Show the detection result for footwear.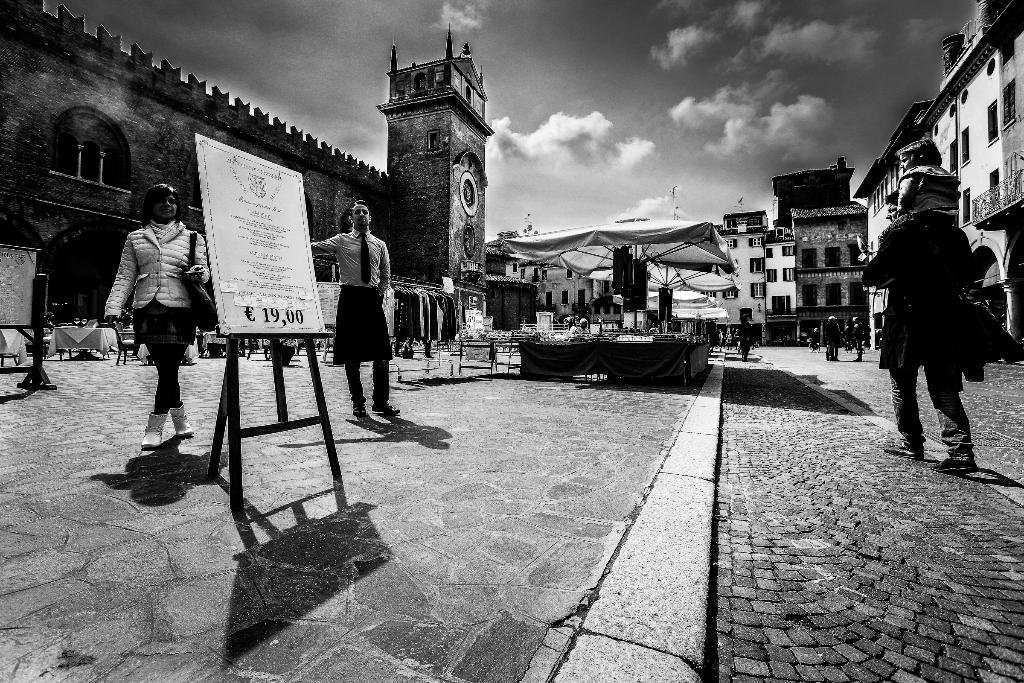
box=[140, 412, 167, 450].
